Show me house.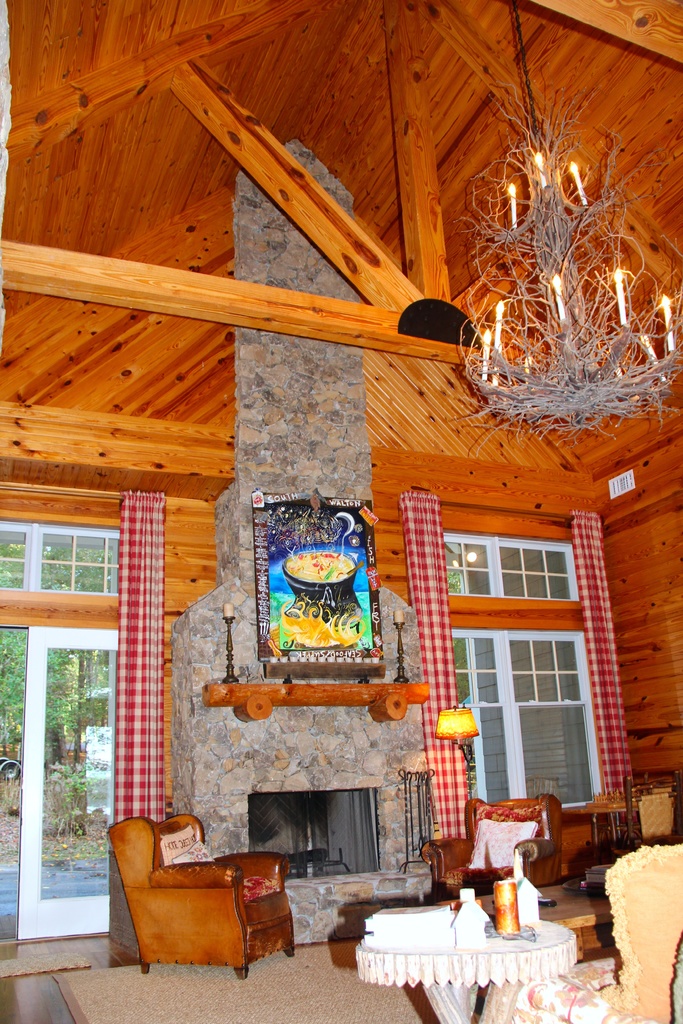
house is here: x1=0, y1=0, x2=682, y2=1023.
